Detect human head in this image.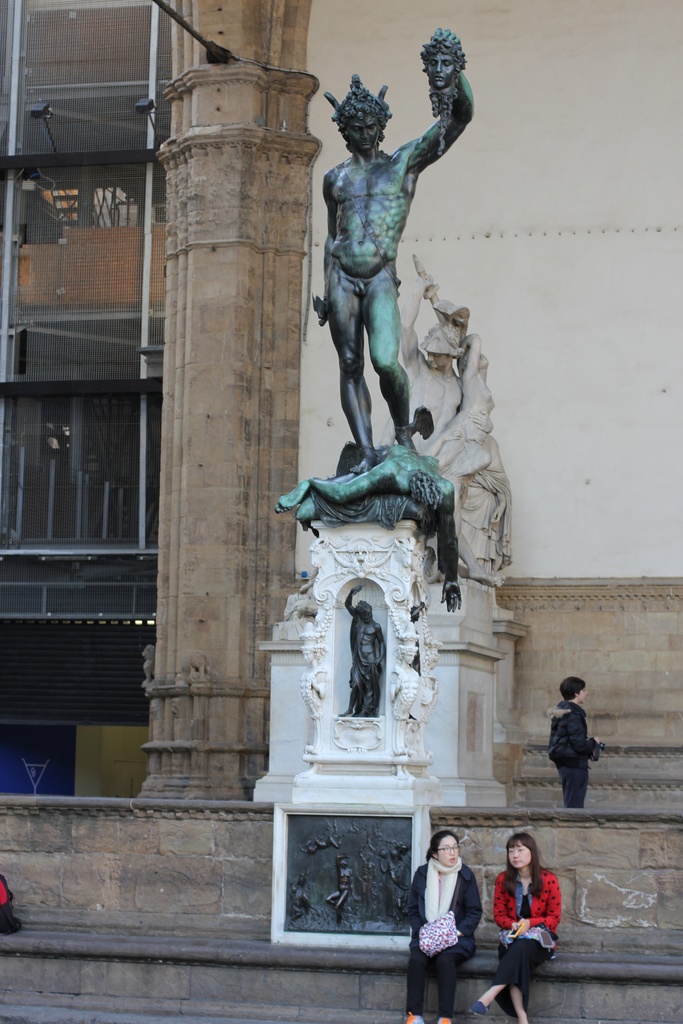
Detection: [562, 676, 586, 703].
